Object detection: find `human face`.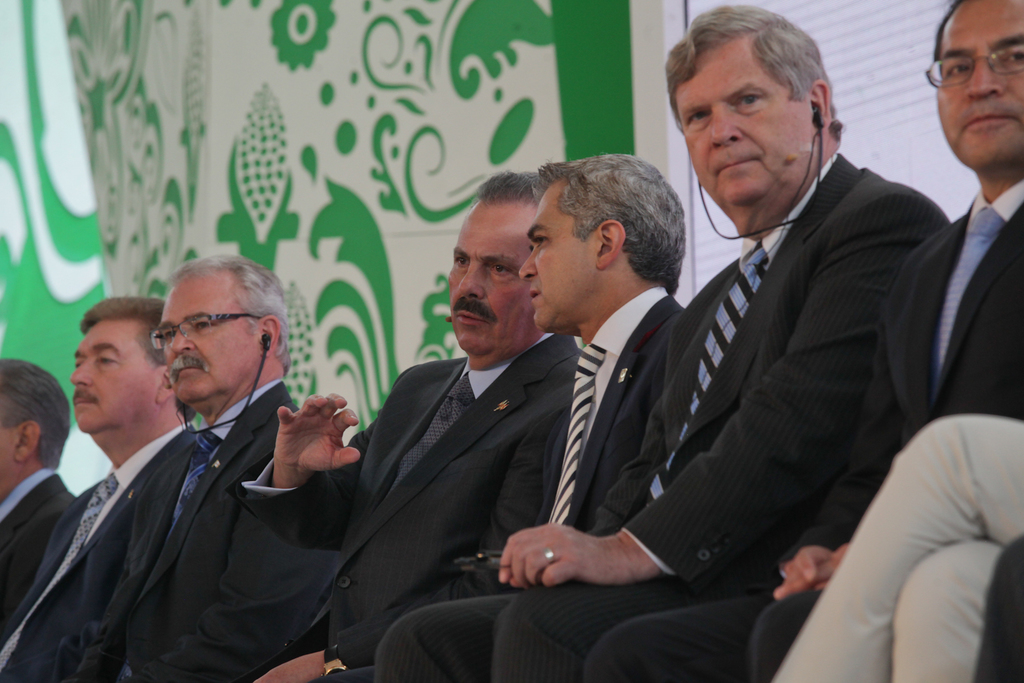
(left=516, top=181, right=610, bottom=334).
